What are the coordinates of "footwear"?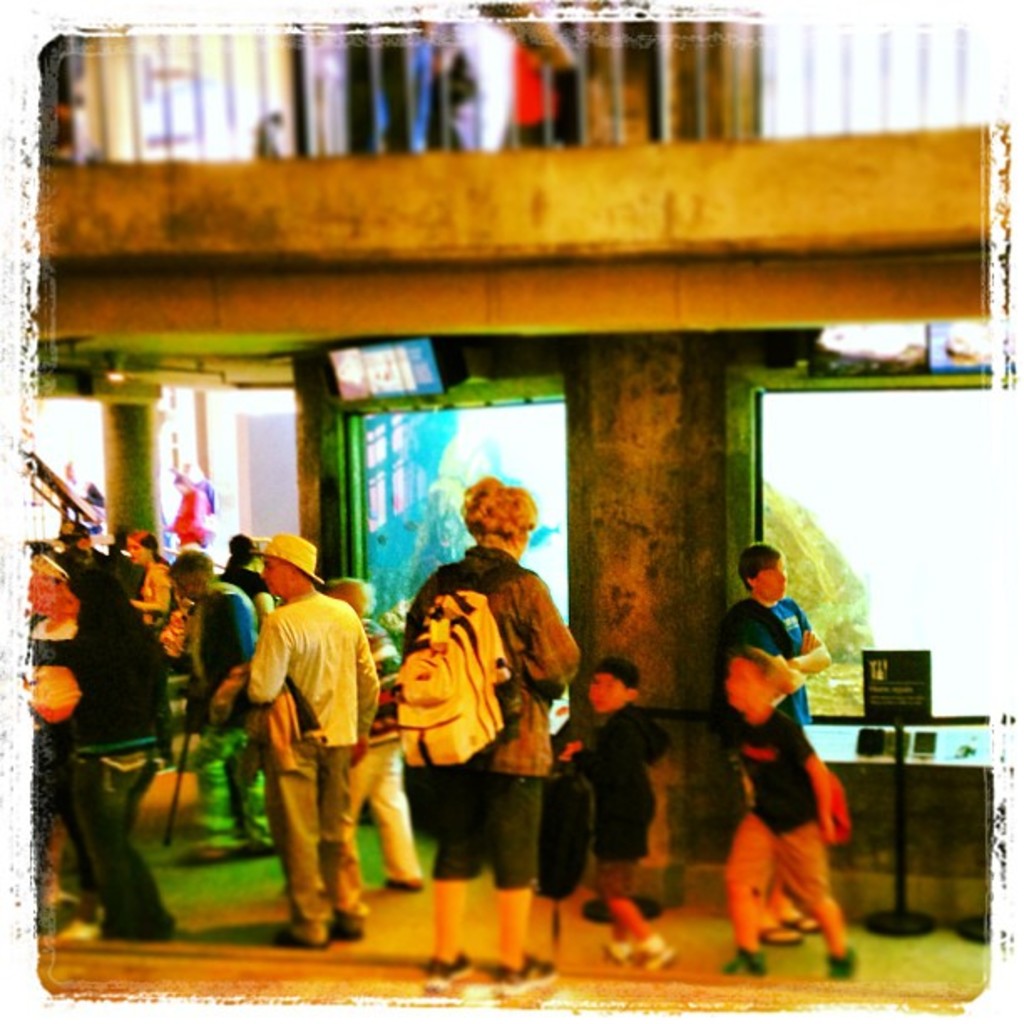
box=[822, 947, 857, 982].
